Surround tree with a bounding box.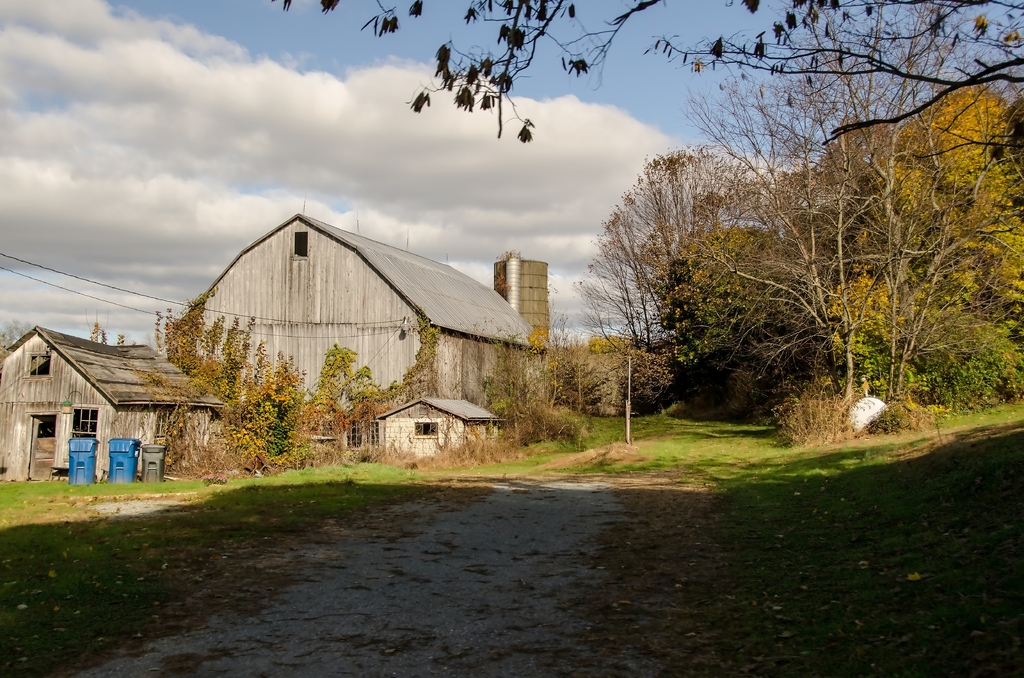
left=841, top=77, right=1018, bottom=394.
